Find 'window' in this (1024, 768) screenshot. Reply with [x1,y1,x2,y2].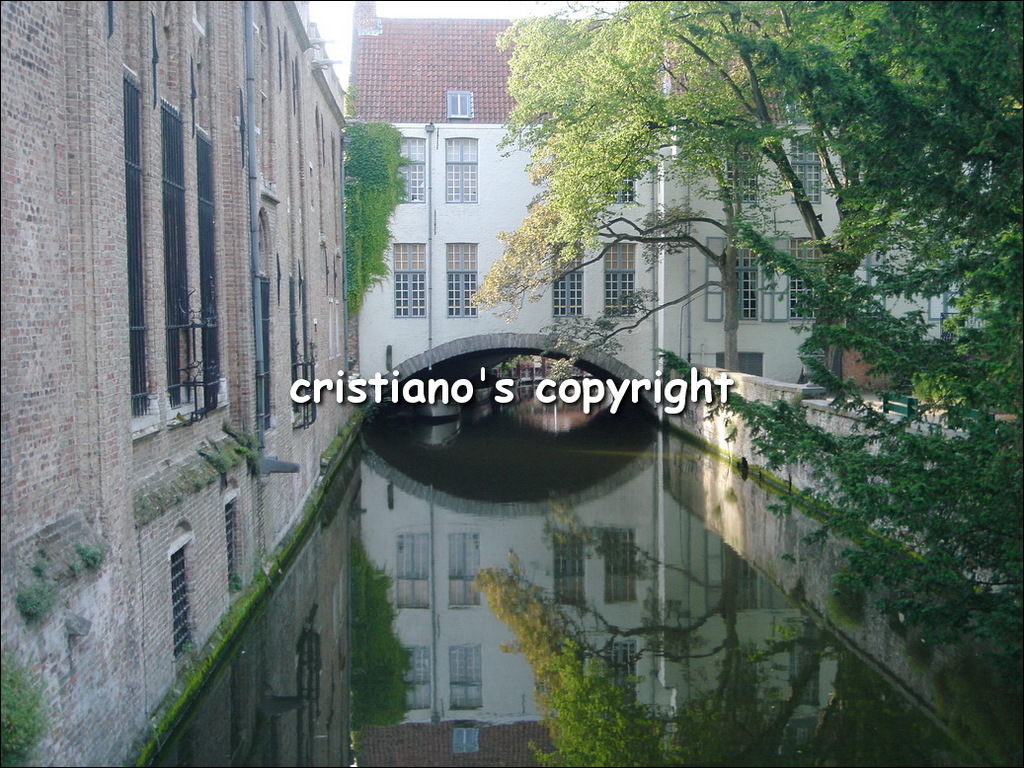
[601,522,639,610].
